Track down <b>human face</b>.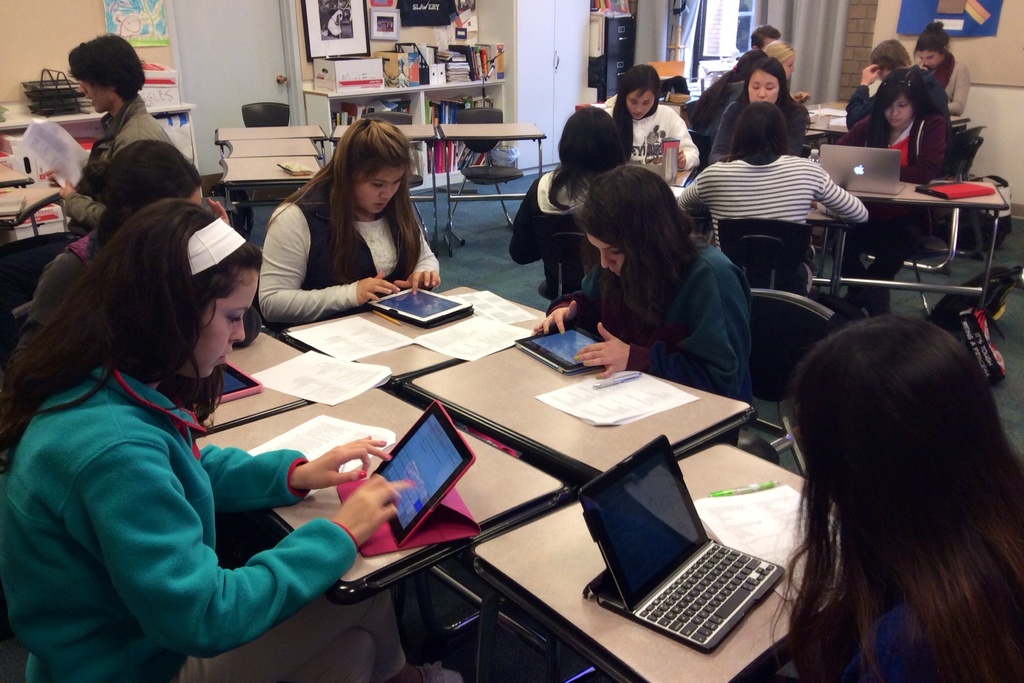
Tracked to [x1=780, y1=52, x2=797, y2=81].
